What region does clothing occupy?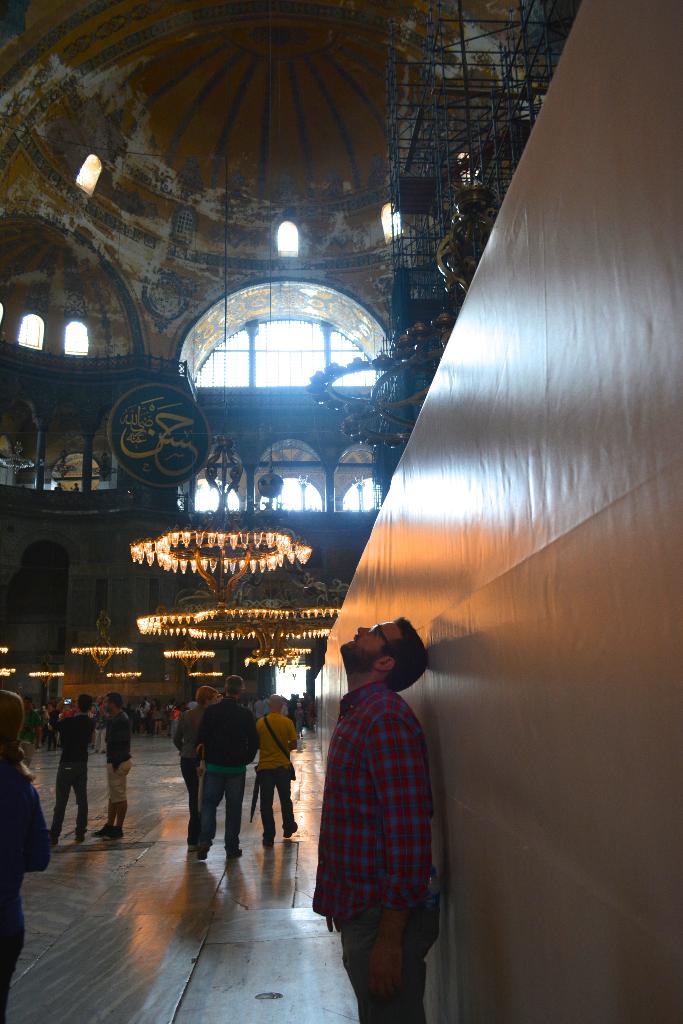
x1=197 y1=694 x2=265 y2=850.
